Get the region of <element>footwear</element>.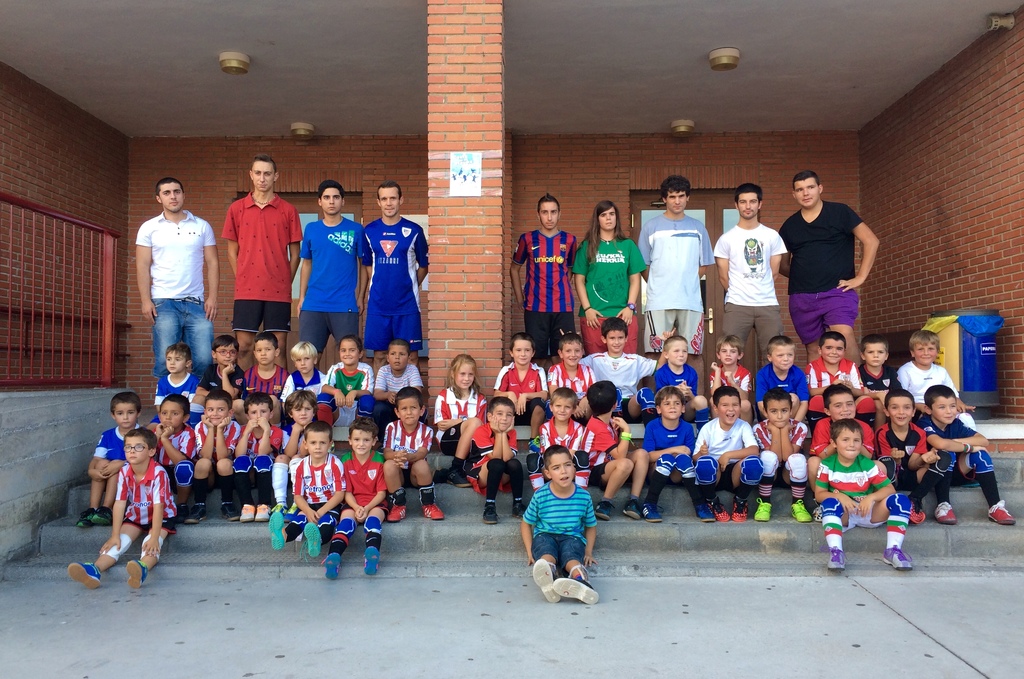
<region>593, 502, 613, 519</region>.
